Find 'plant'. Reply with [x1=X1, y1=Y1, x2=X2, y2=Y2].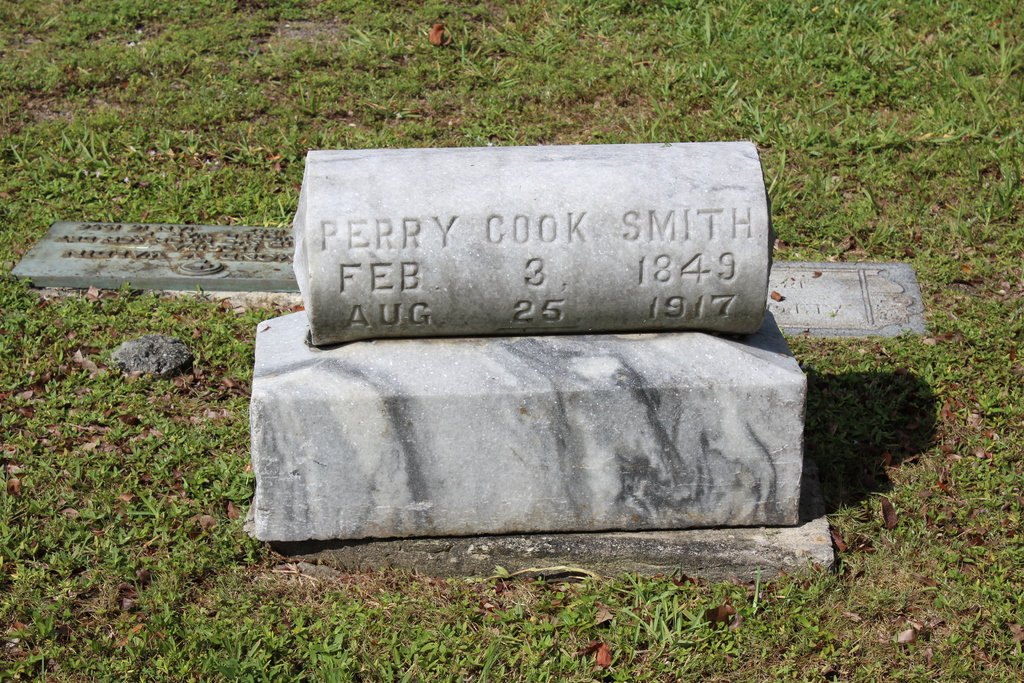
[x1=0, y1=0, x2=1023, y2=682].
